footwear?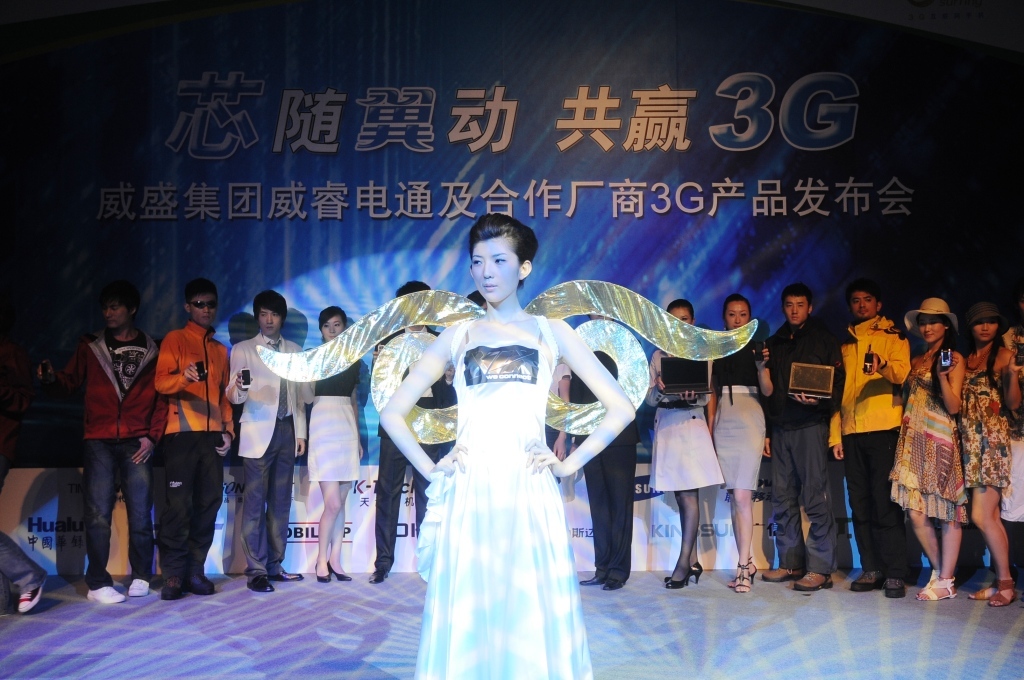
<bbox>245, 574, 273, 590</bbox>
